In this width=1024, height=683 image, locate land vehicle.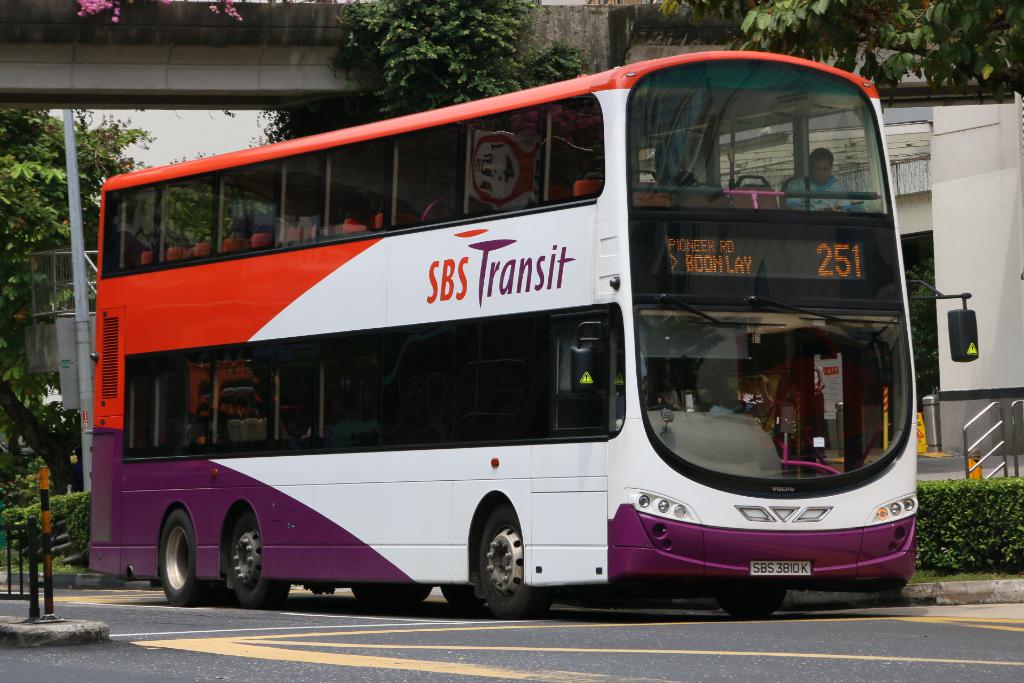
Bounding box: [94, 74, 953, 625].
